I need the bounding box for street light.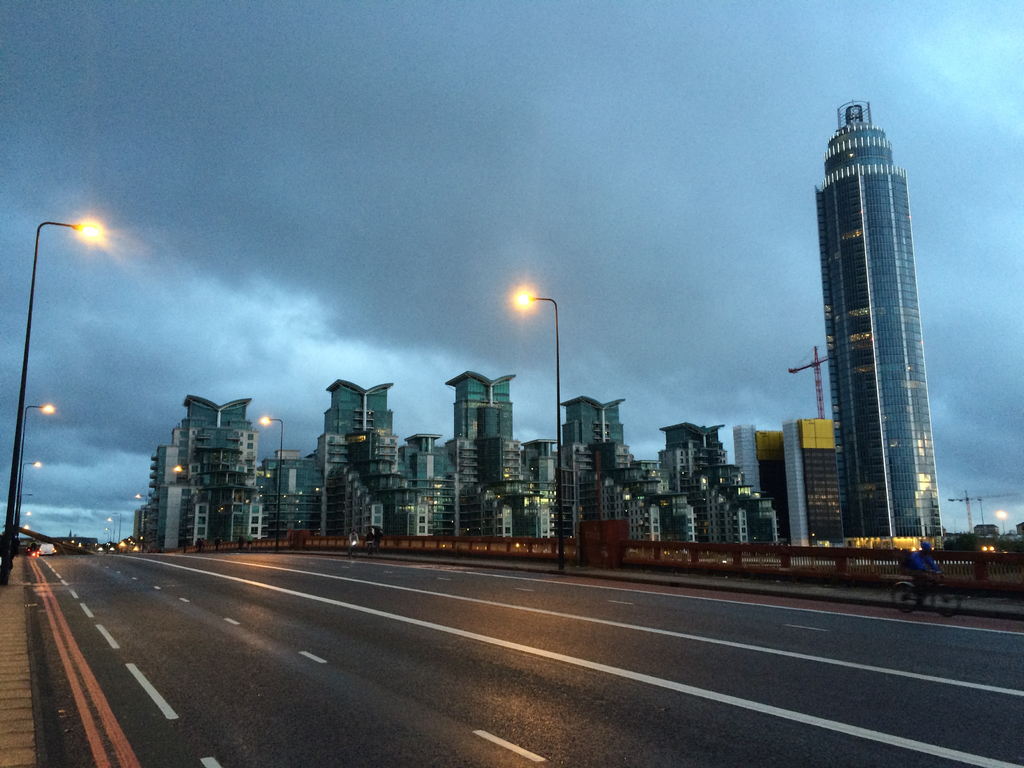
Here it is: bbox(993, 506, 1009, 531).
